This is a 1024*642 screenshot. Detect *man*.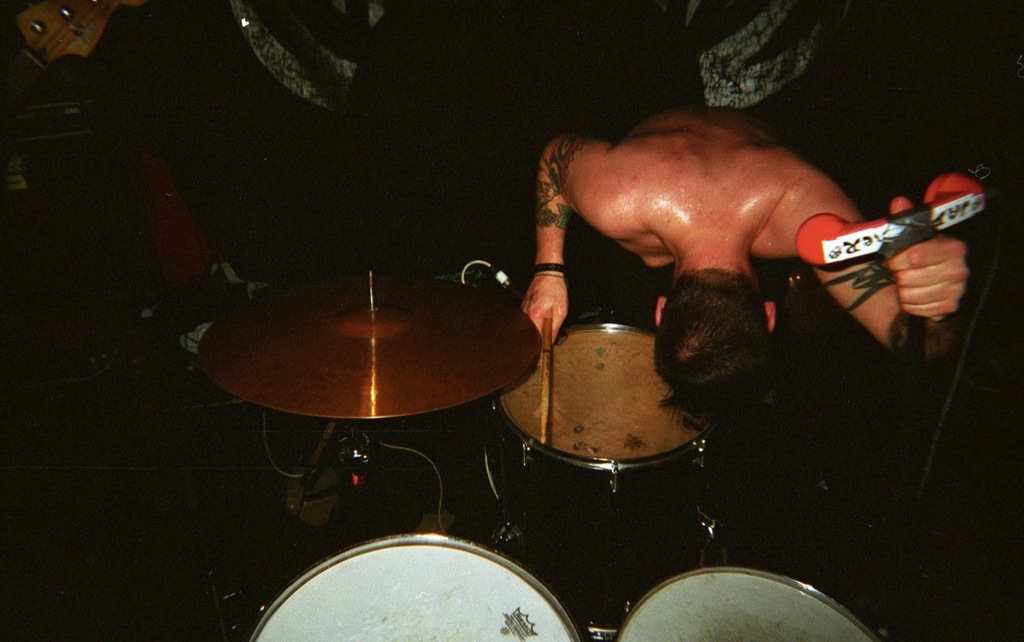
BBox(510, 91, 968, 425).
